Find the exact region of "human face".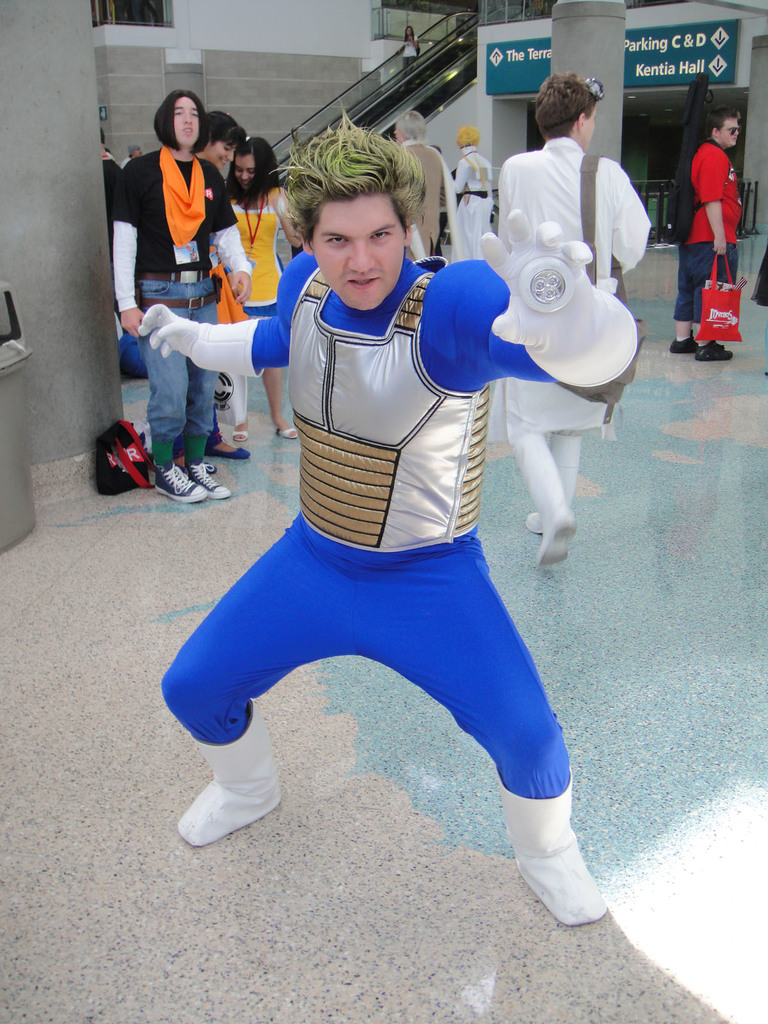
Exact region: pyautogui.locateOnScreen(207, 137, 236, 170).
